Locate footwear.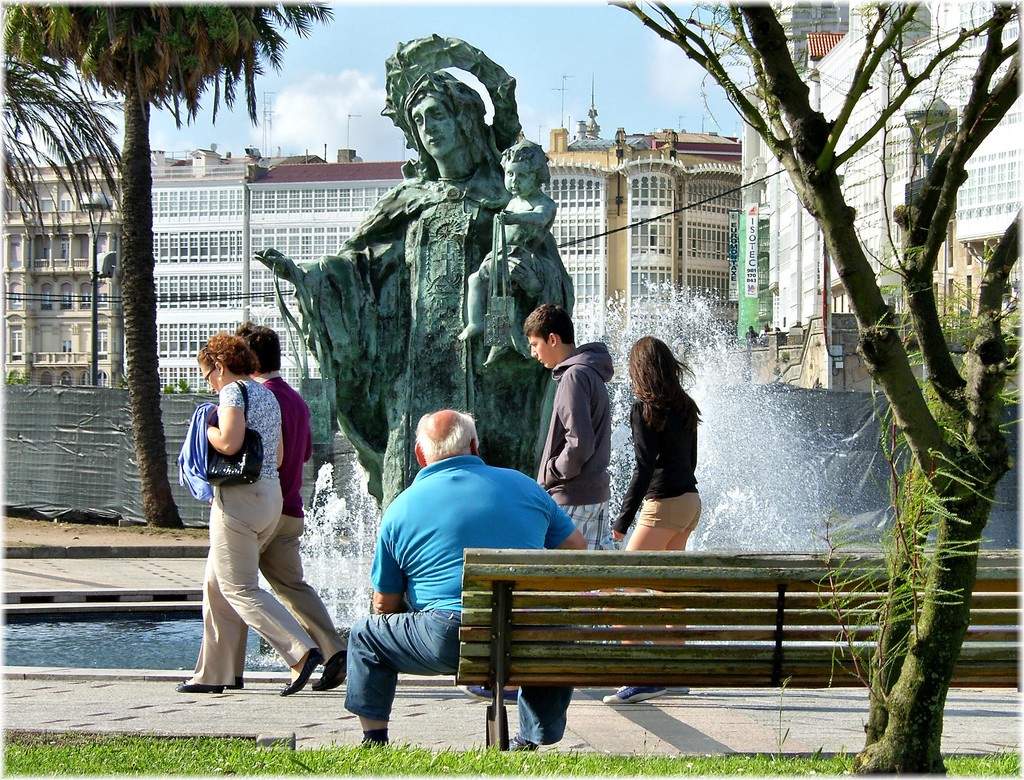
Bounding box: {"left": 309, "top": 649, "right": 349, "bottom": 691}.
